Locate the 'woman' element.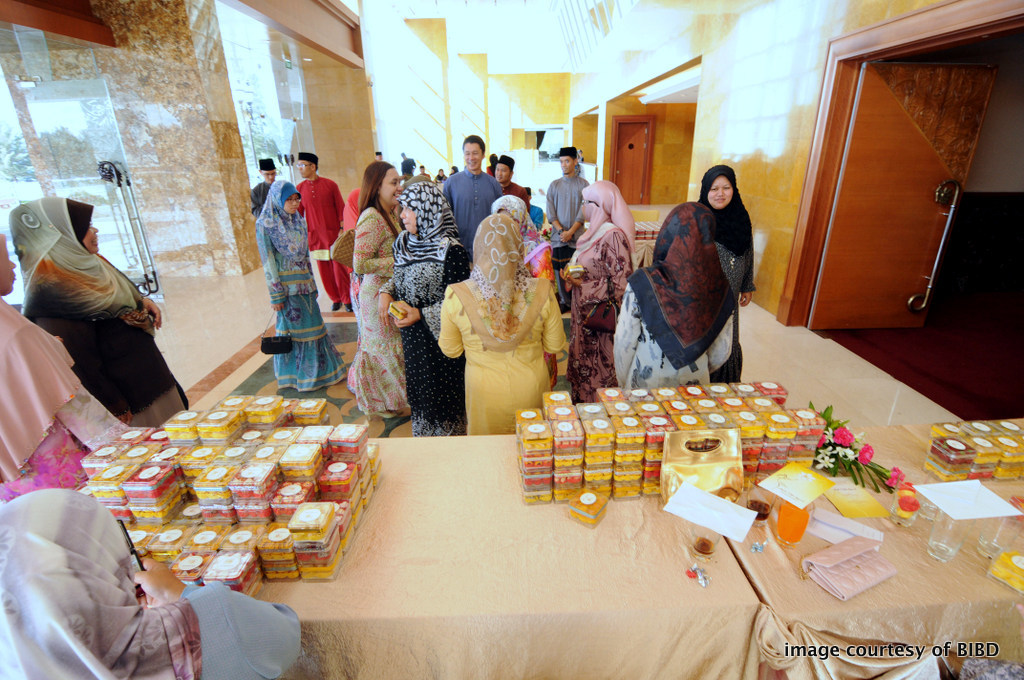
Element bbox: l=376, t=179, r=470, b=437.
